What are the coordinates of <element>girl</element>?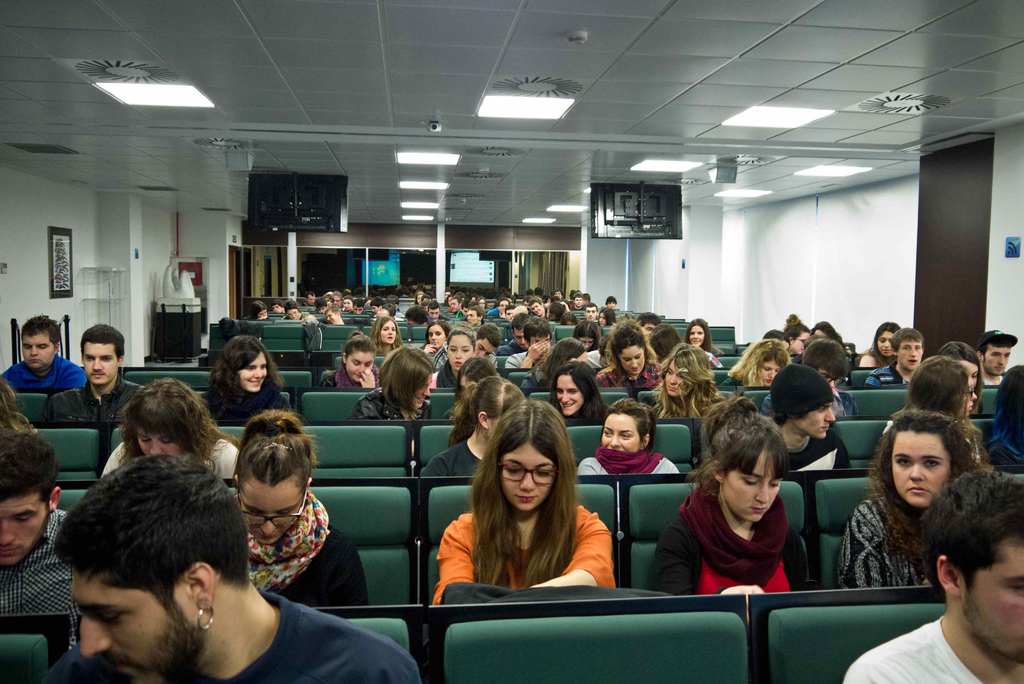
bbox(431, 327, 478, 387).
